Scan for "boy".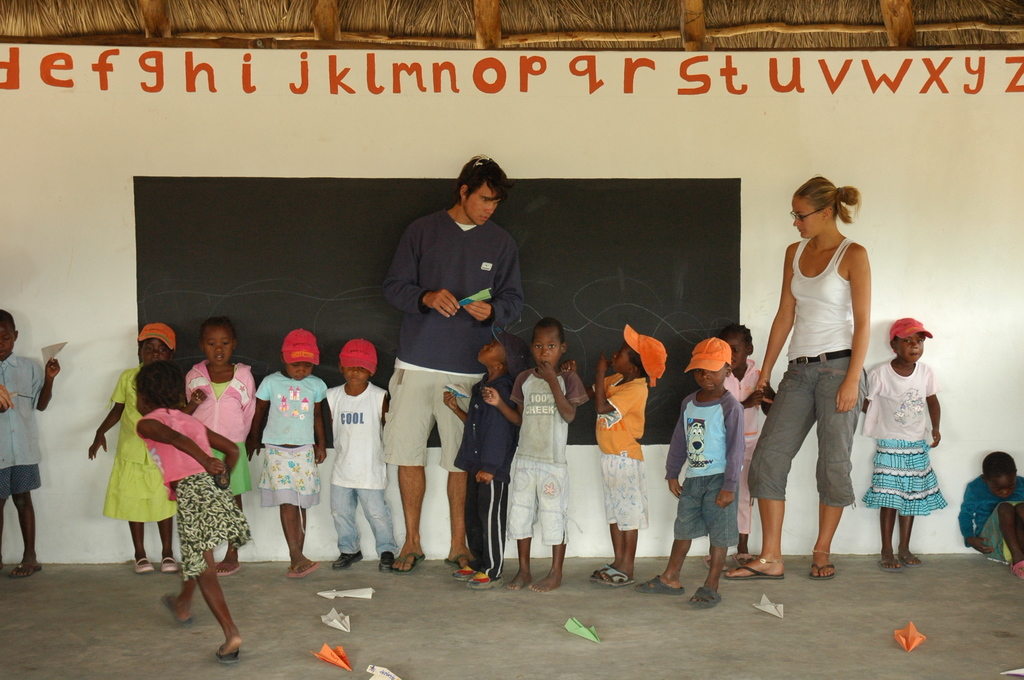
Scan result: box(440, 318, 535, 592).
